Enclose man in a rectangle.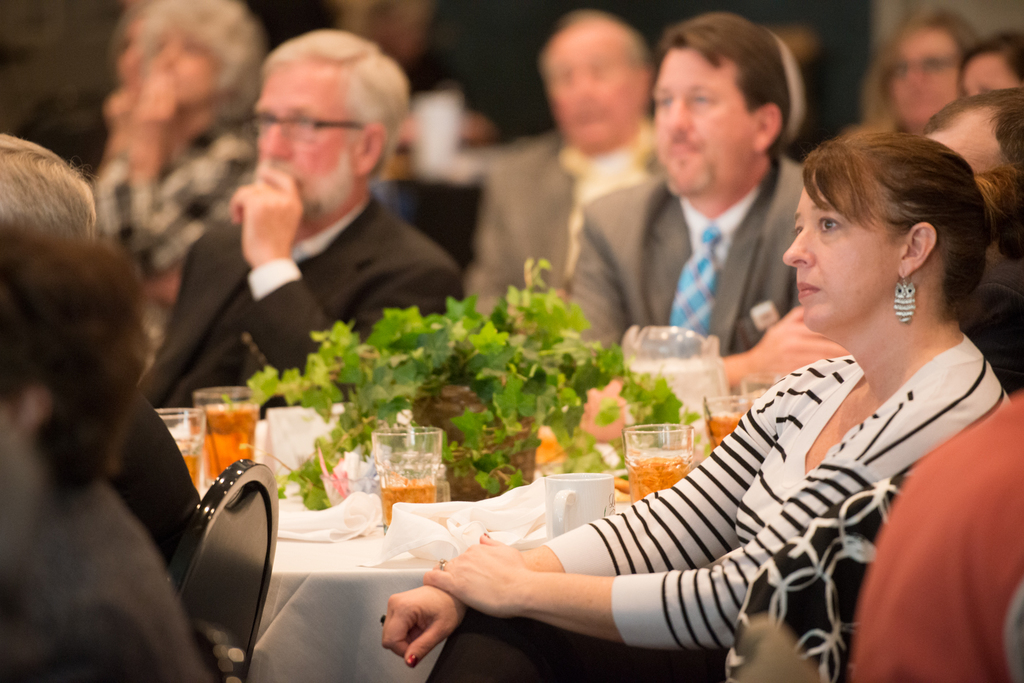
<box>459,12,668,325</box>.
